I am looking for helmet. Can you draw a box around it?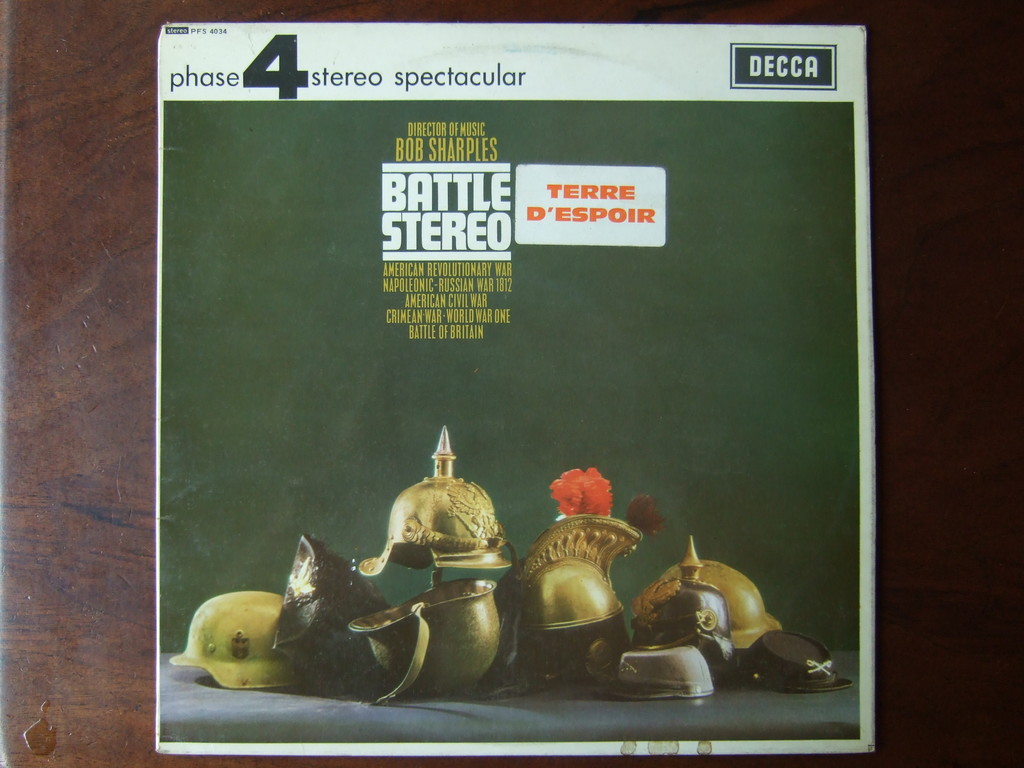
Sure, the bounding box is pyautogui.locateOnScreen(353, 426, 522, 592).
